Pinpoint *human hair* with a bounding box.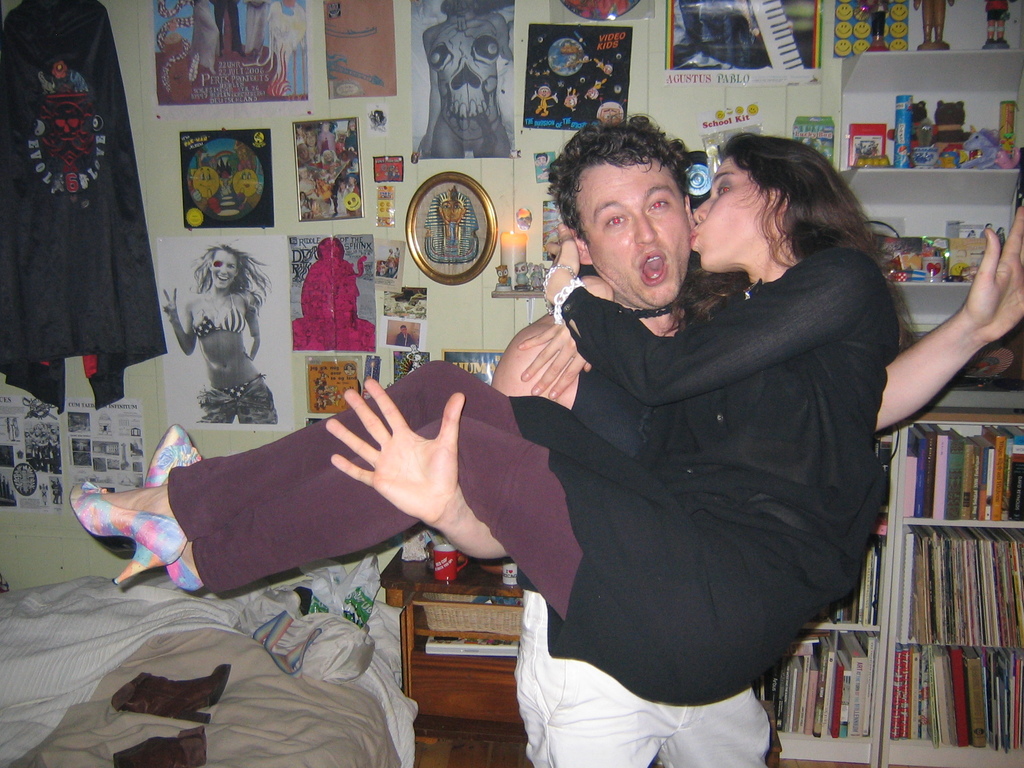
(691,128,911,349).
